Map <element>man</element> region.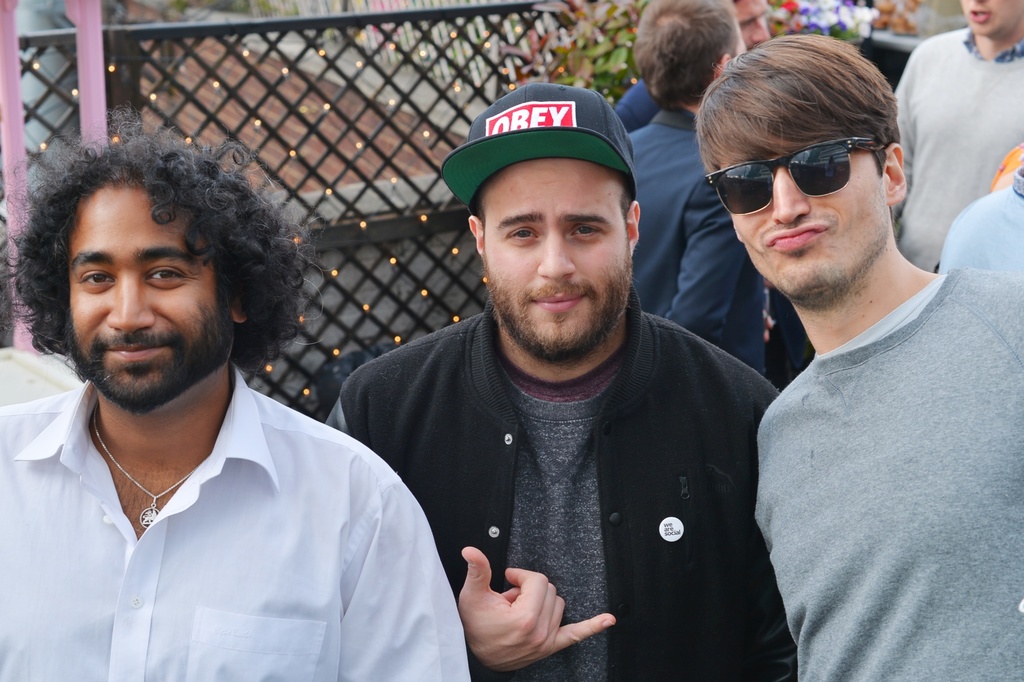
Mapped to {"left": 339, "top": 72, "right": 810, "bottom": 674}.
